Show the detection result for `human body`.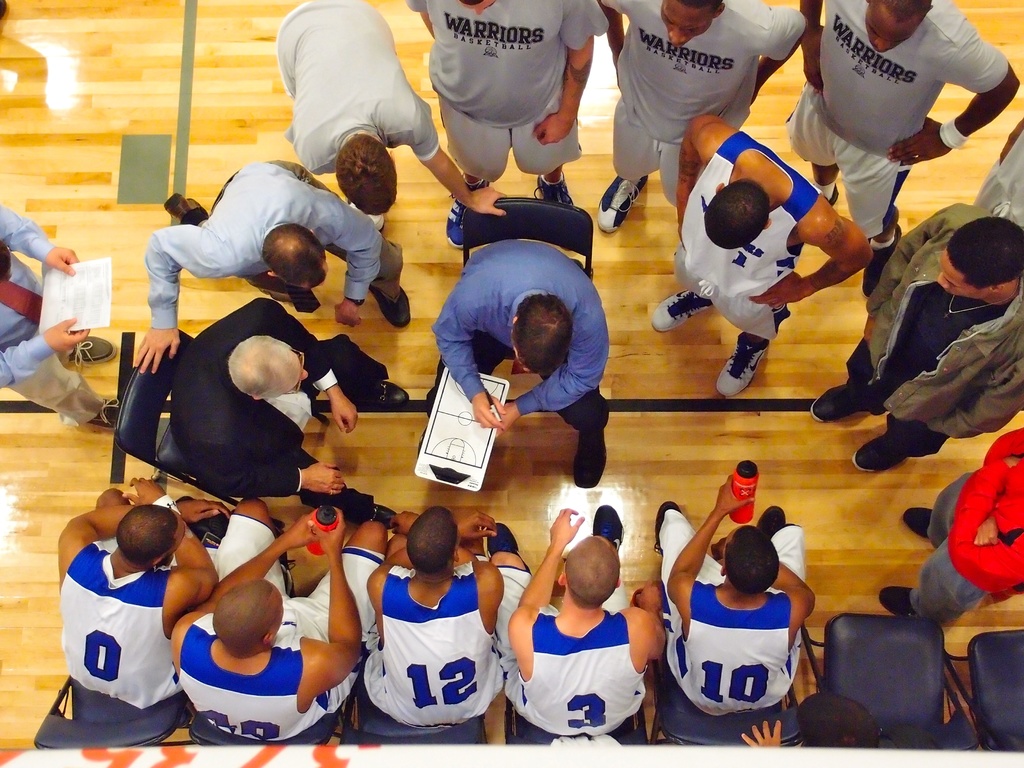
x1=424 y1=237 x2=607 y2=485.
